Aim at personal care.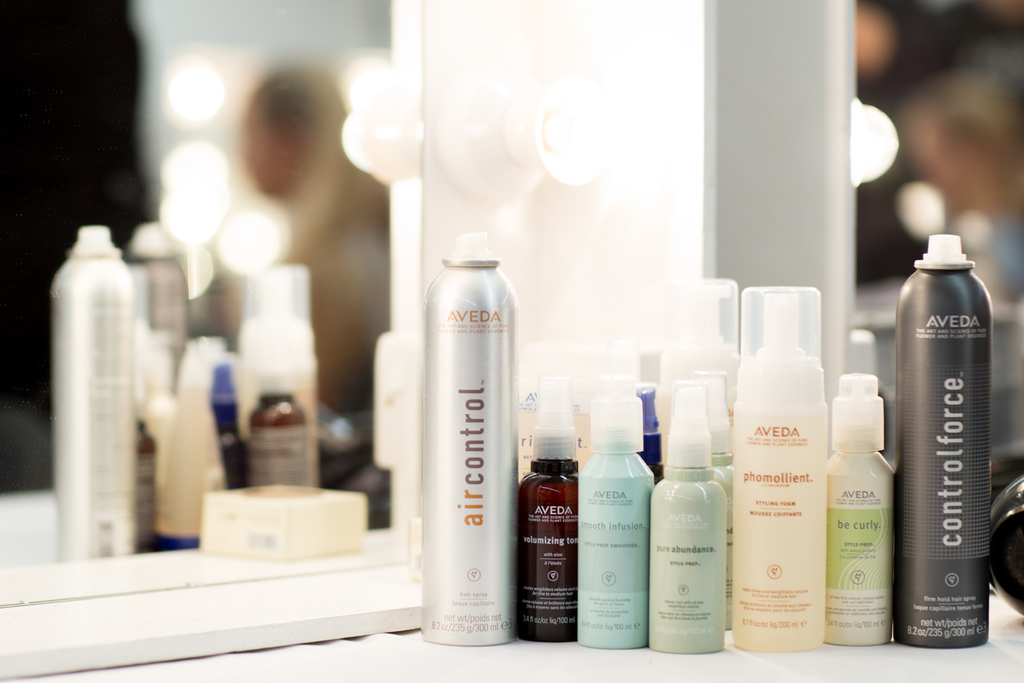
Aimed at x1=649, y1=378, x2=725, y2=655.
